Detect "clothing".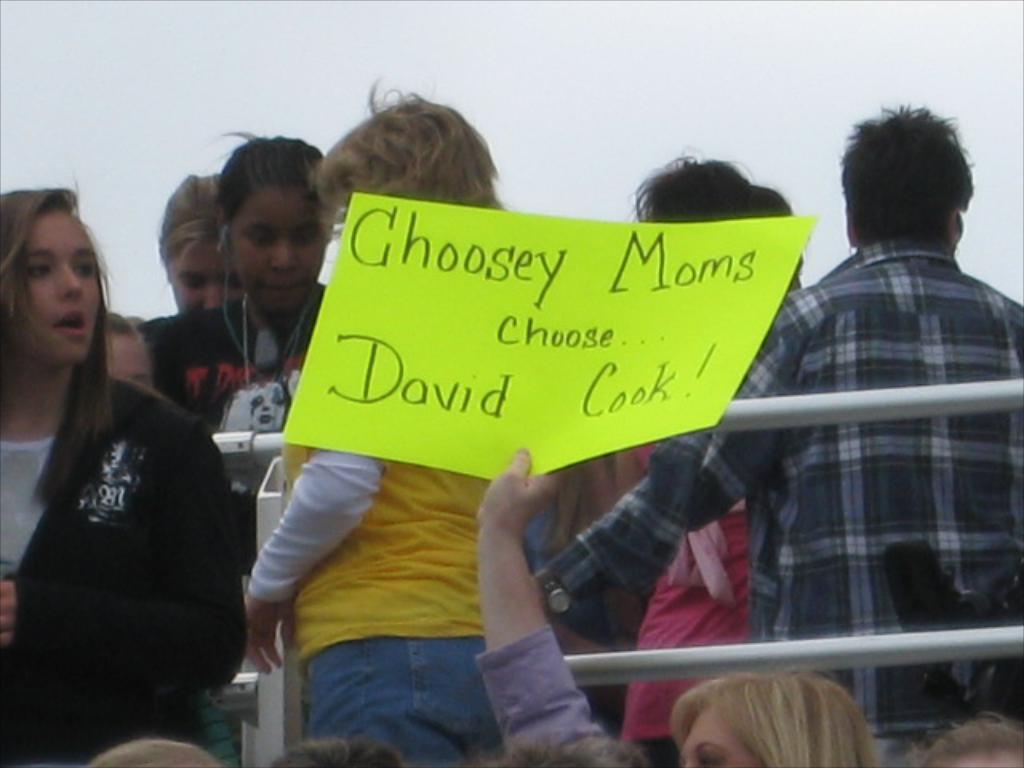
Detected at box=[549, 222, 1022, 739].
